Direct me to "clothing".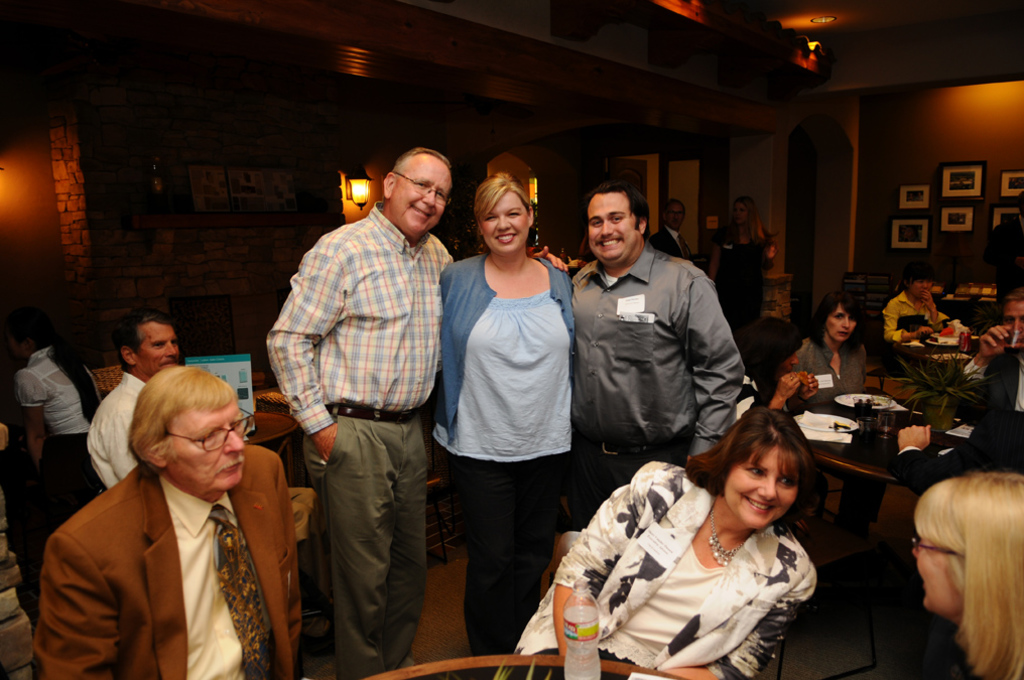
Direction: locate(717, 226, 778, 336).
